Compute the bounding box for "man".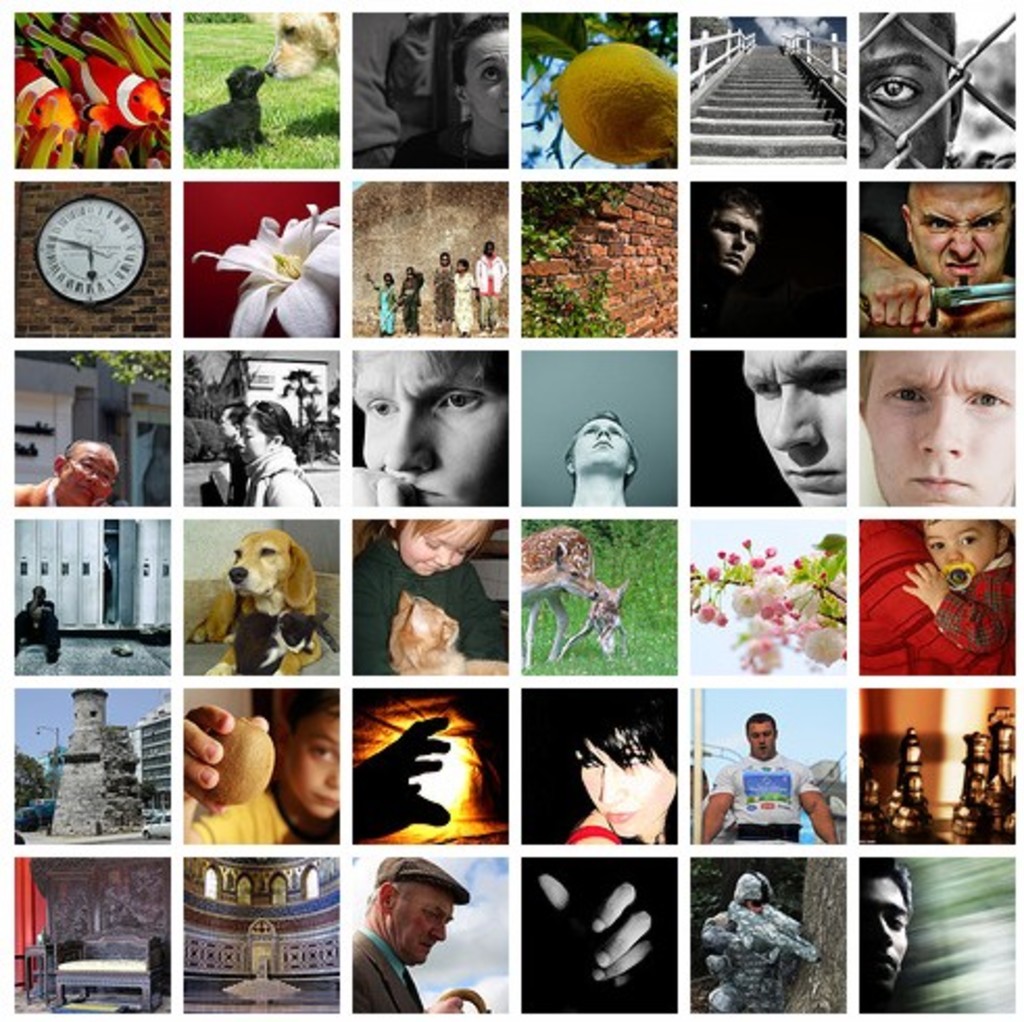
Rect(694, 713, 830, 845).
